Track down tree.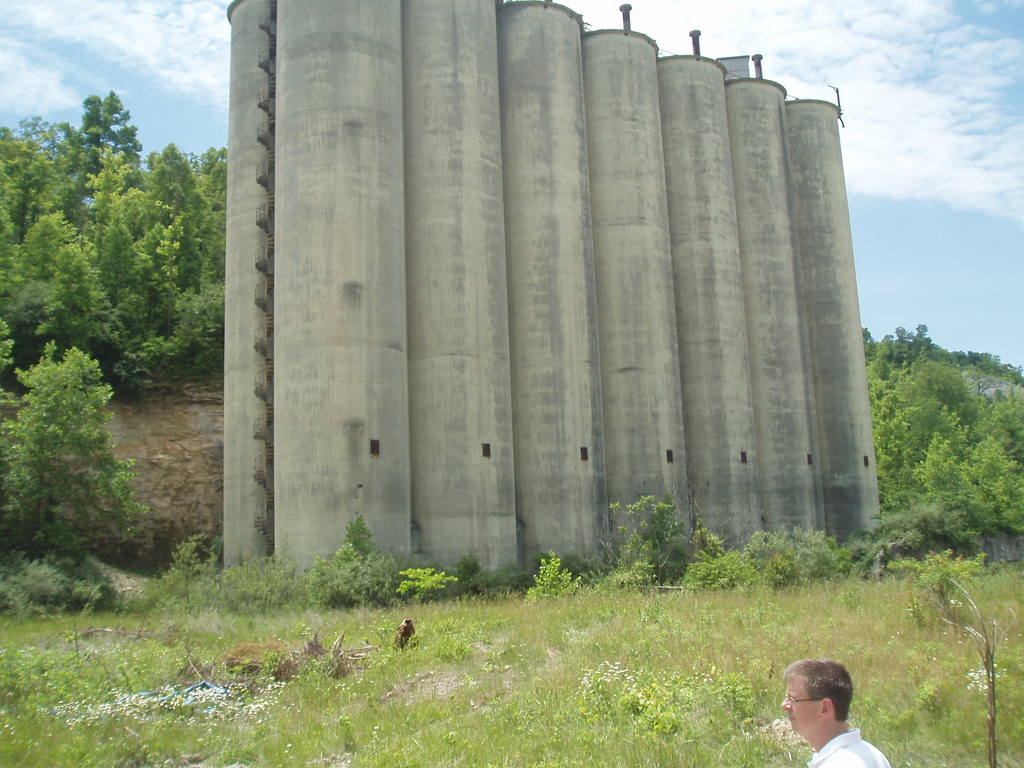
Tracked to 9,298,141,590.
